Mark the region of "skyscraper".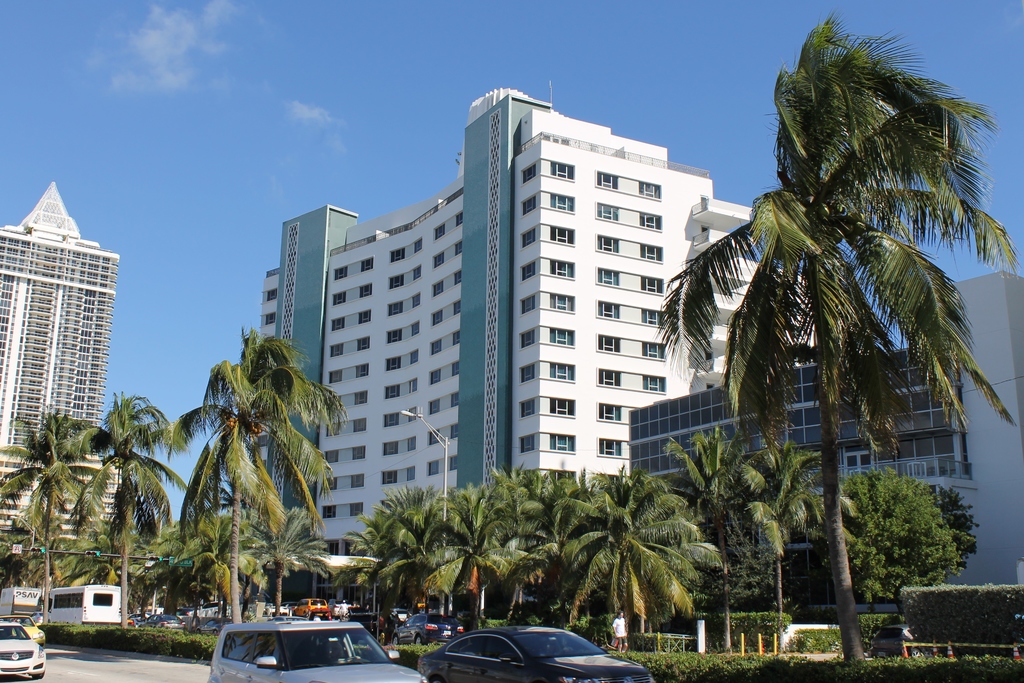
Region: left=4, top=179, right=148, bottom=502.
